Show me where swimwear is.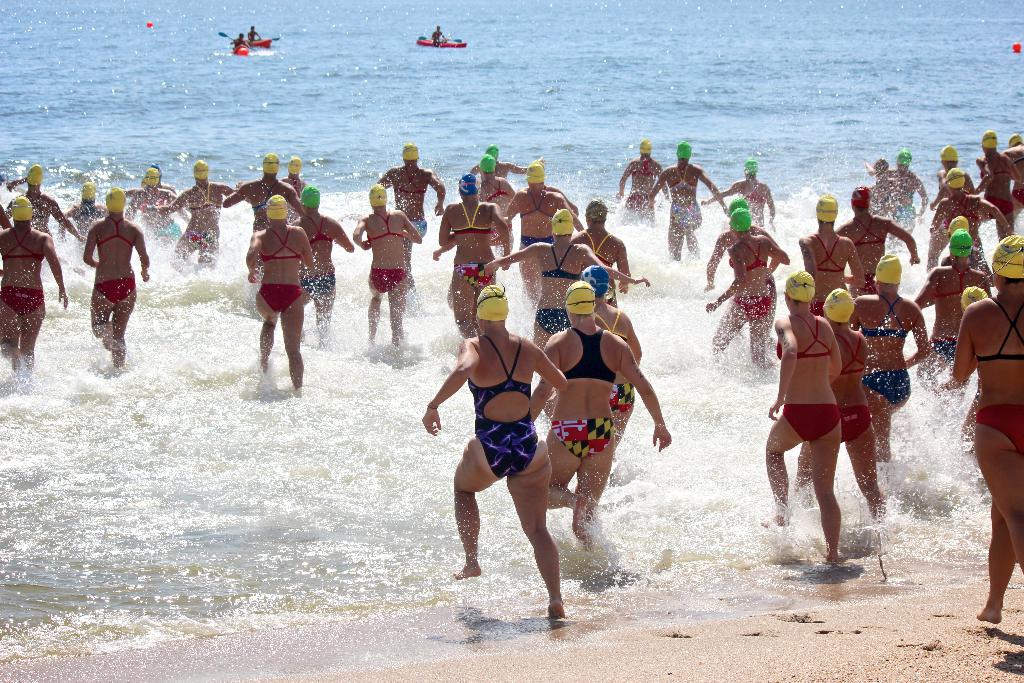
swimwear is at [730, 277, 778, 318].
